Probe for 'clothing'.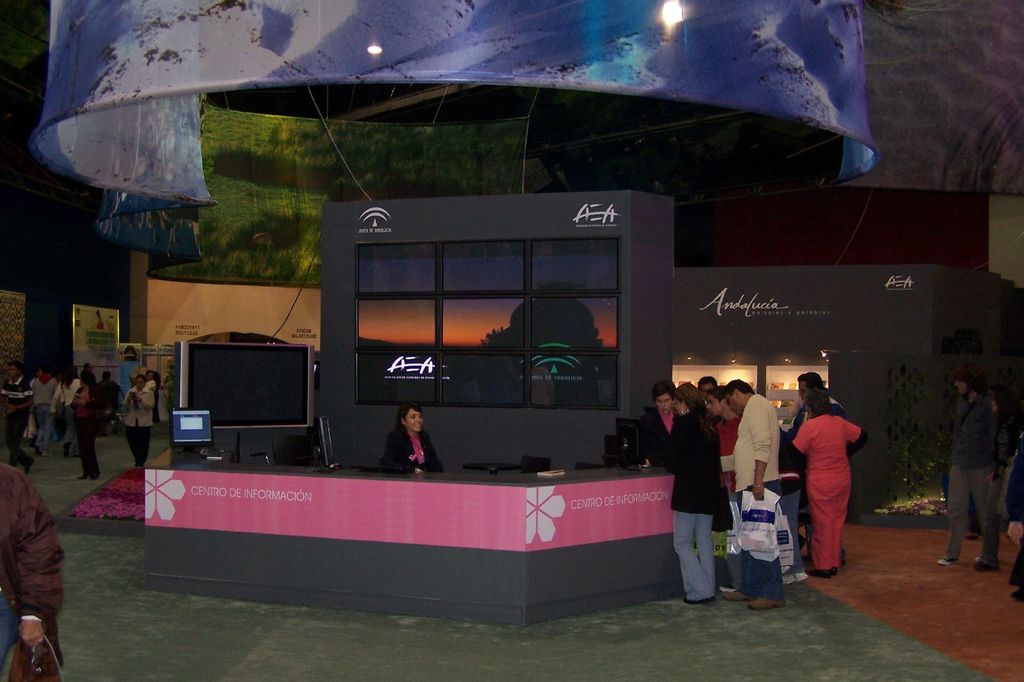
Probe result: 97 377 115 426.
